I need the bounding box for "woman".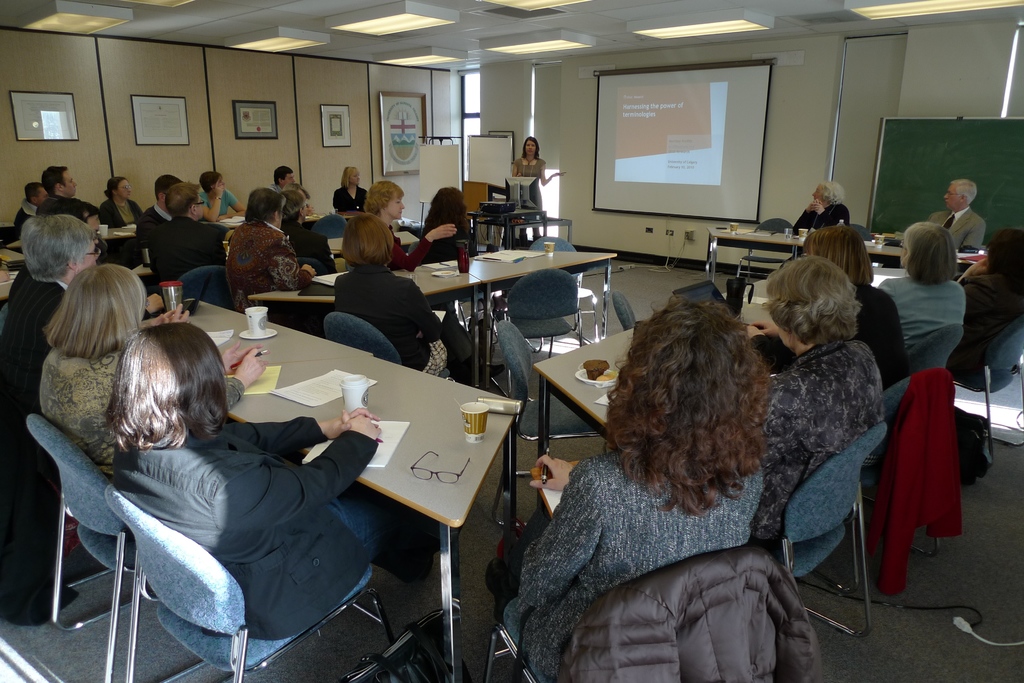
Here it is: {"left": 511, "top": 135, "right": 570, "bottom": 248}.
